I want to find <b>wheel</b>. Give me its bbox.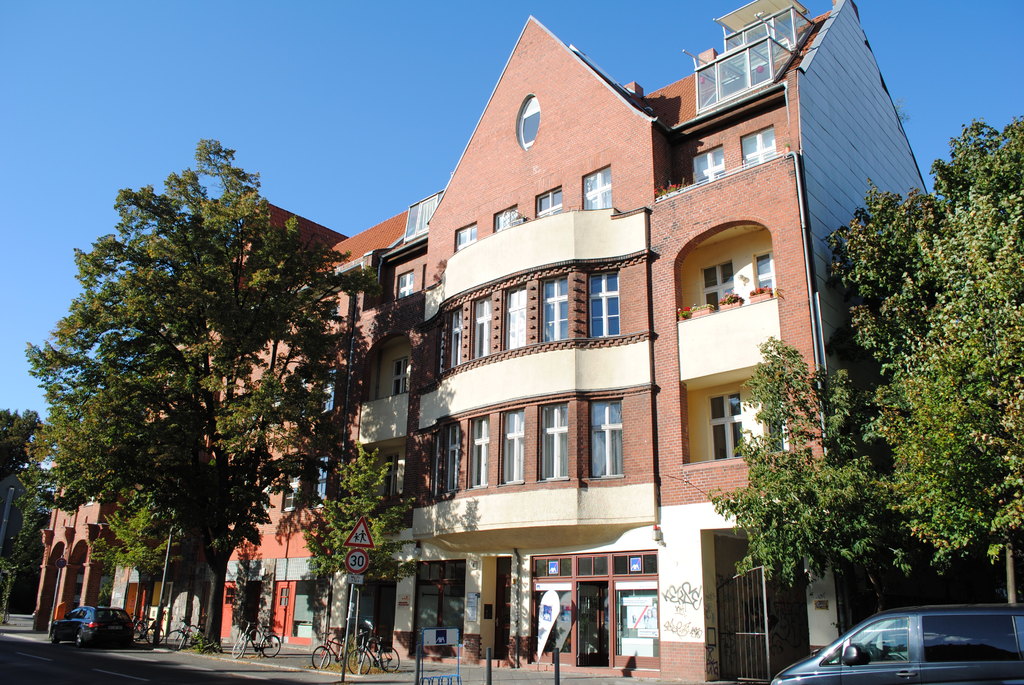
left=348, top=650, right=370, bottom=674.
